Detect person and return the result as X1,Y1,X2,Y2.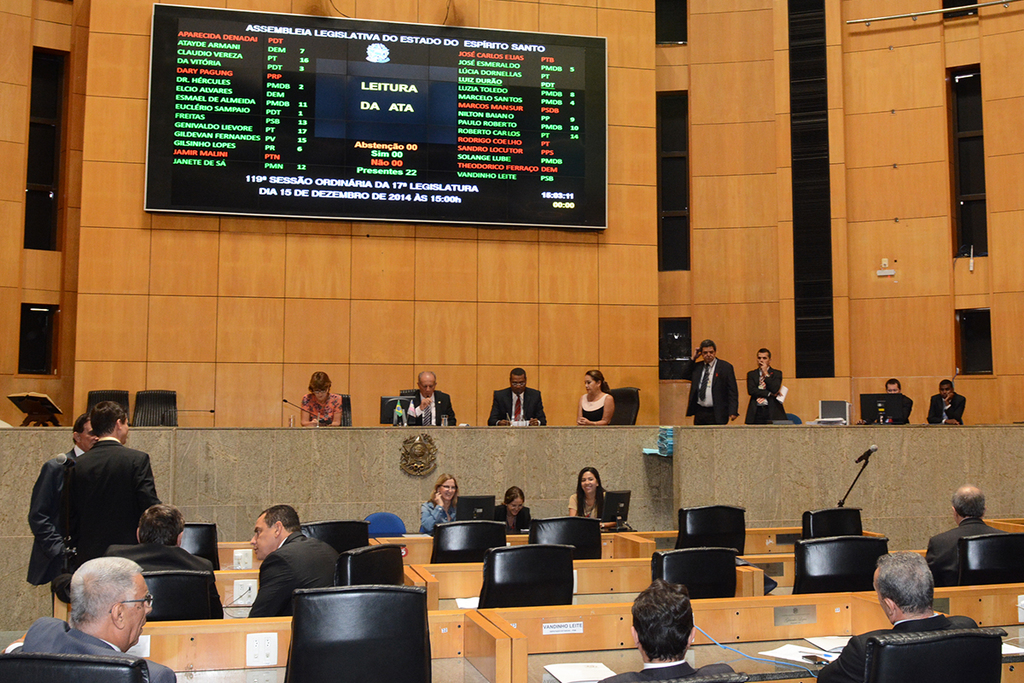
242,505,352,616.
